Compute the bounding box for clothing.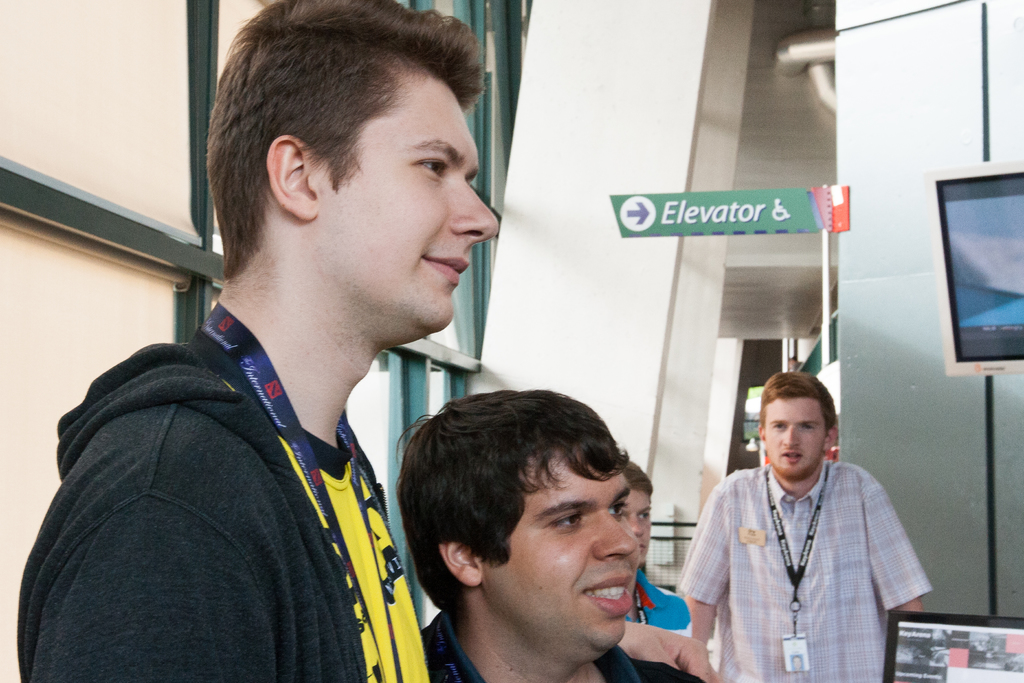
<box>18,335,435,682</box>.
